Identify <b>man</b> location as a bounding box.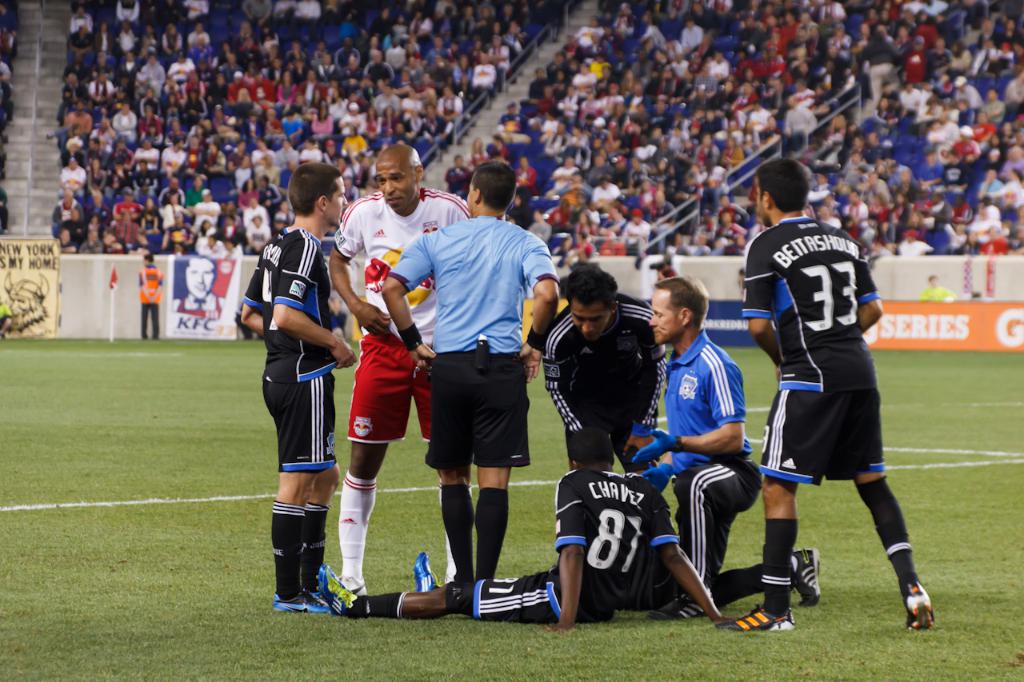
x1=635, y1=280, x2=758, y2=619.
